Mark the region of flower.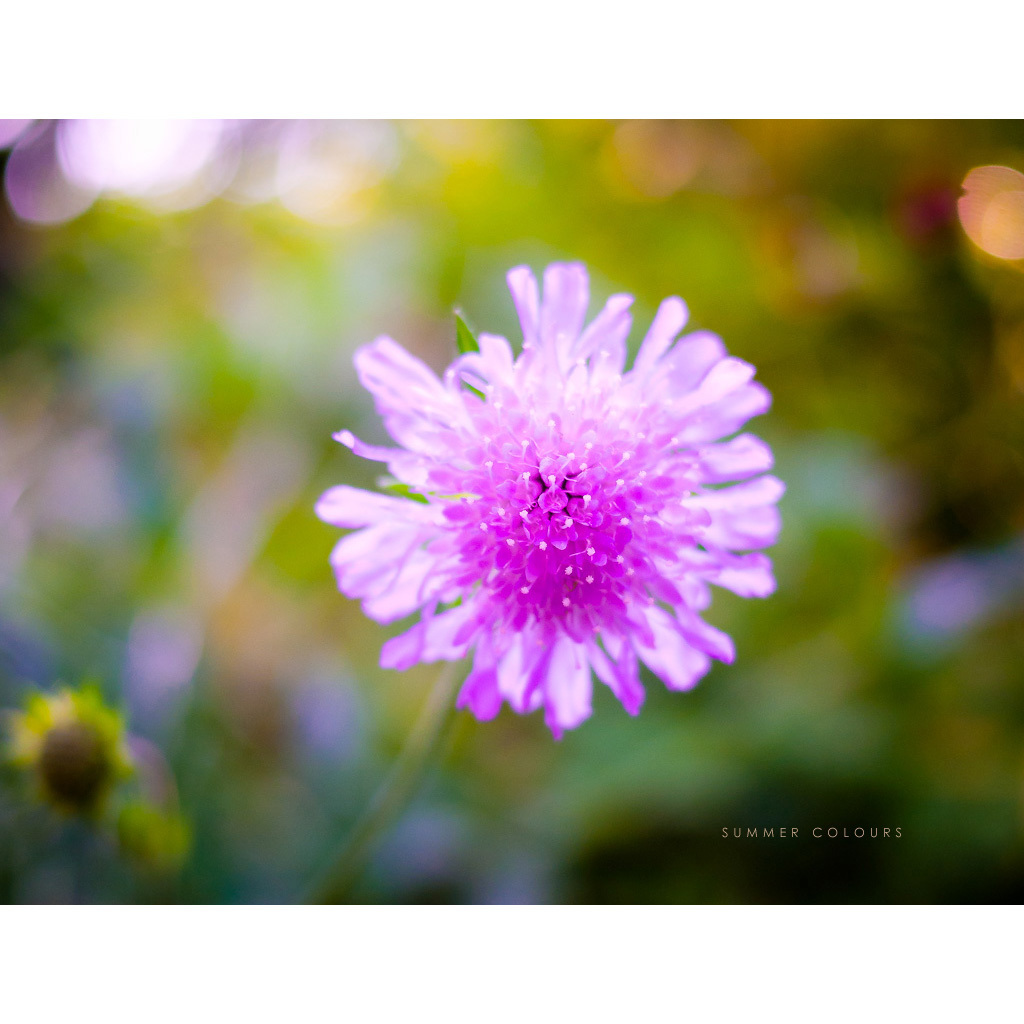
Region: [314, 246, 786, 759].
